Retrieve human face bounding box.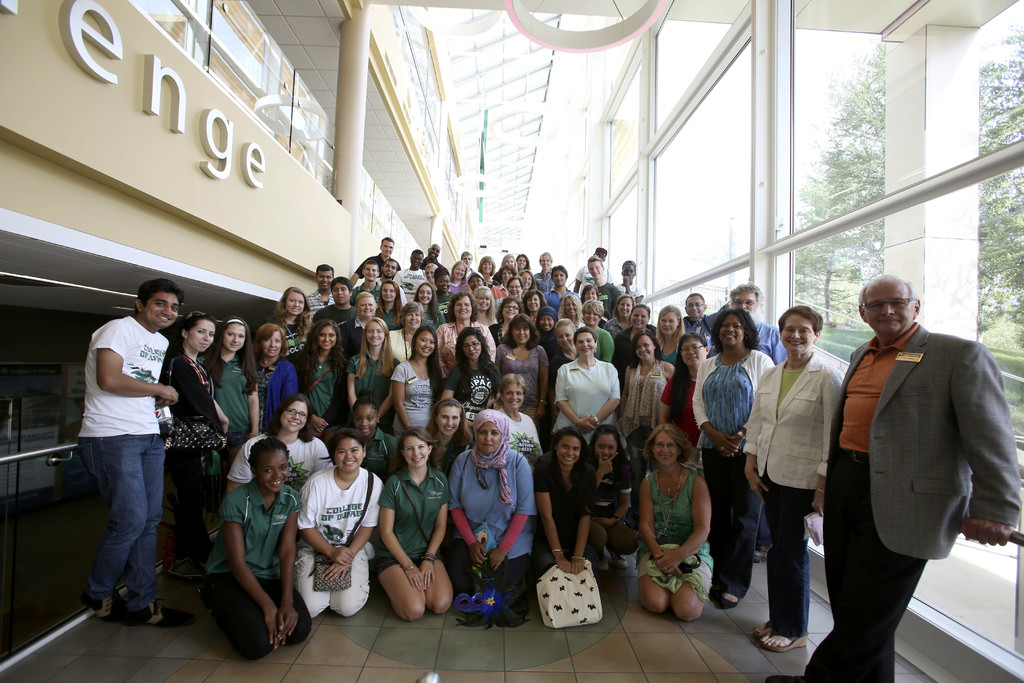
Bounding box: box(591, 427, 618, 461).
